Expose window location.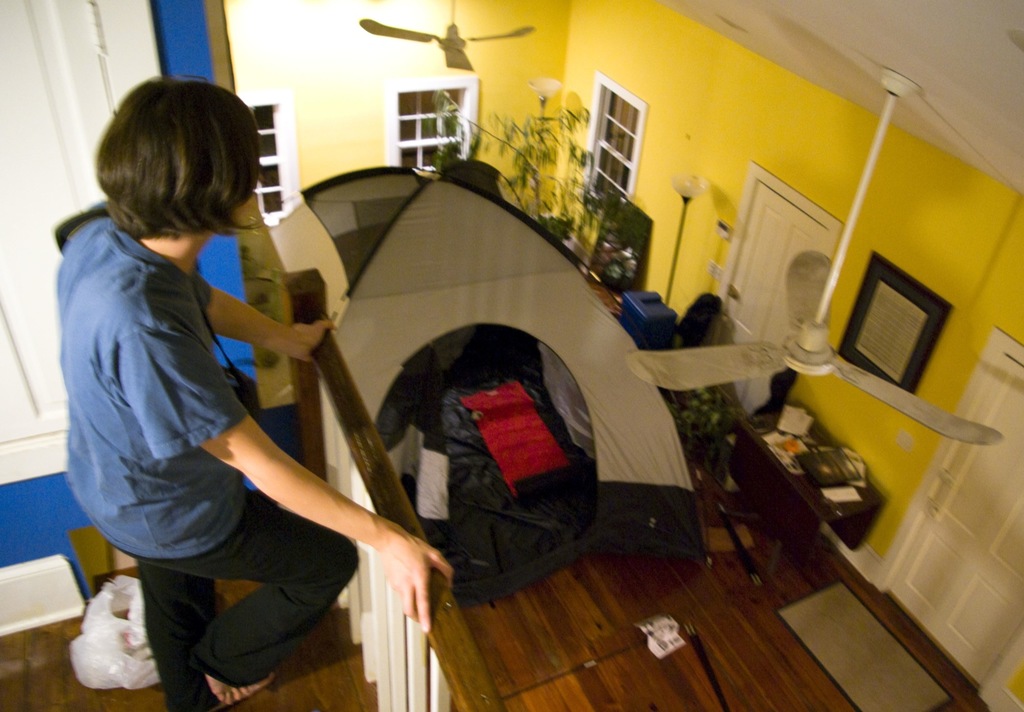
Exposed at box=[387, 74, 478, 166].
